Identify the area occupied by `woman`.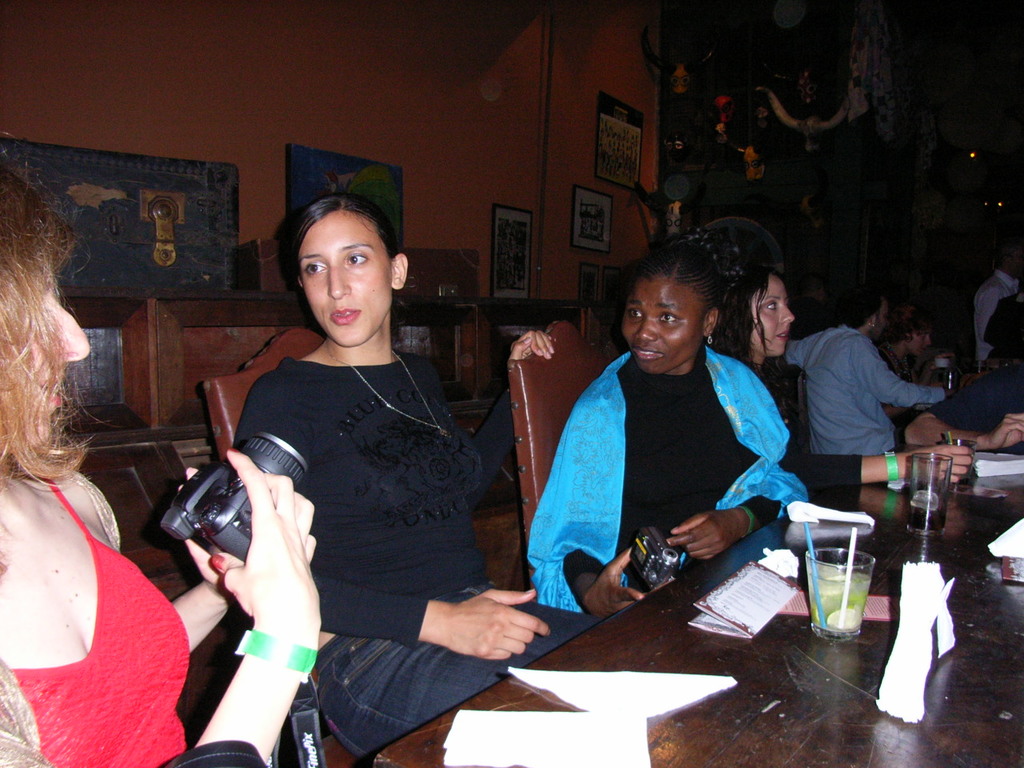
Area: <box>0,138,338,767</box>.
